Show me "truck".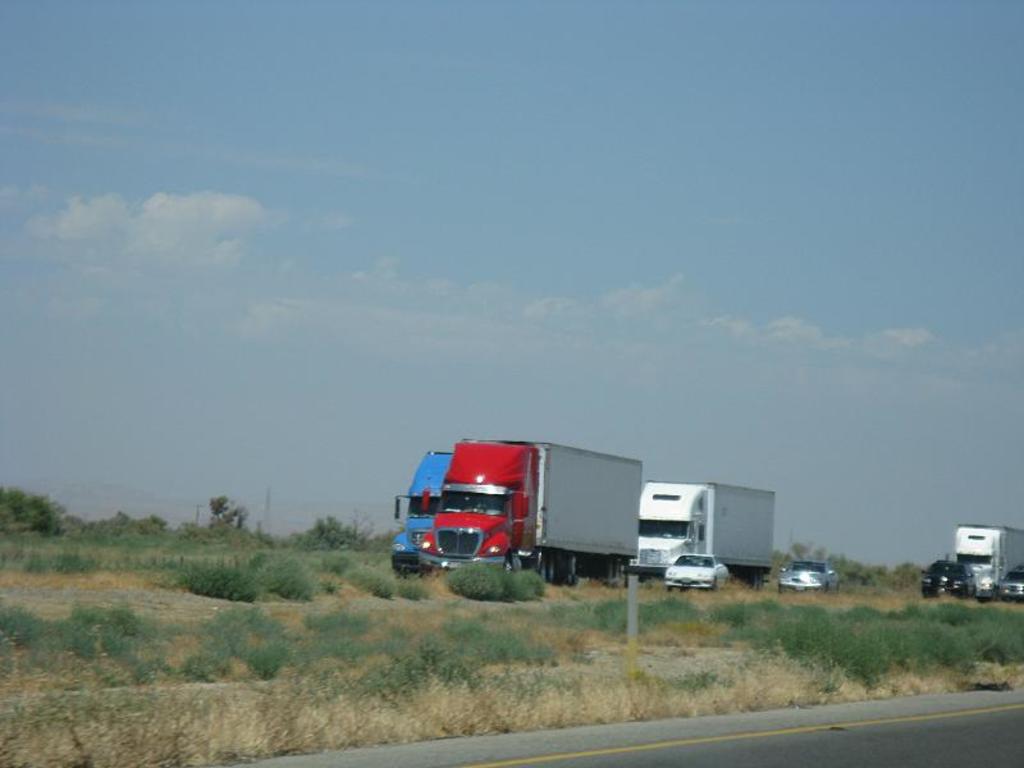
"truck" is here: crop(950, 517, 1023, 598).
